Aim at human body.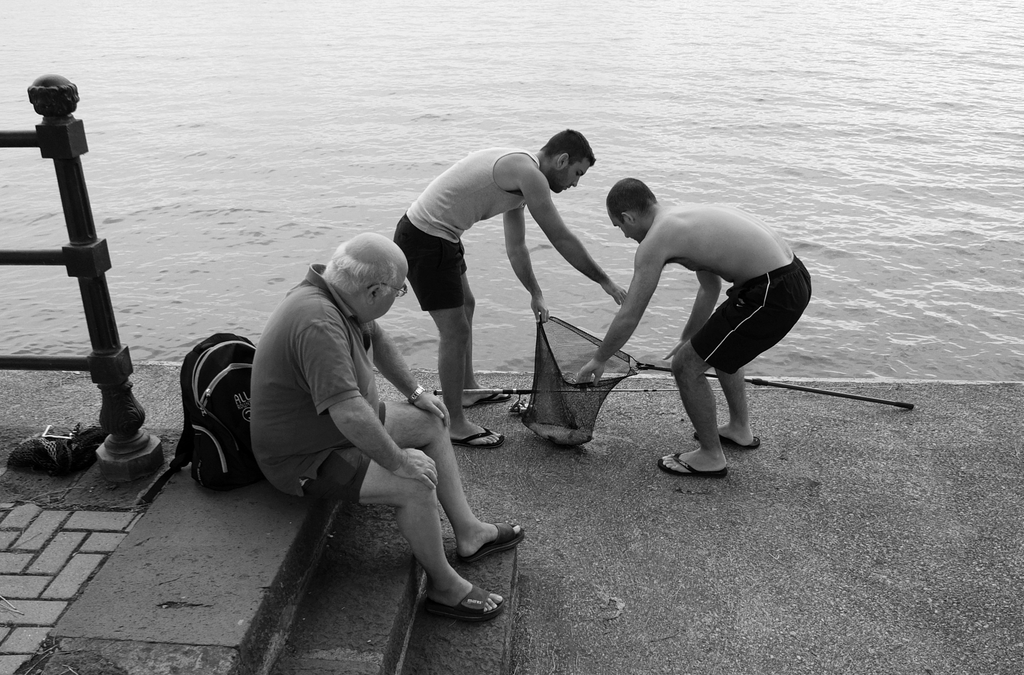
Aimed at bbox(390, 154, 630, 444).
